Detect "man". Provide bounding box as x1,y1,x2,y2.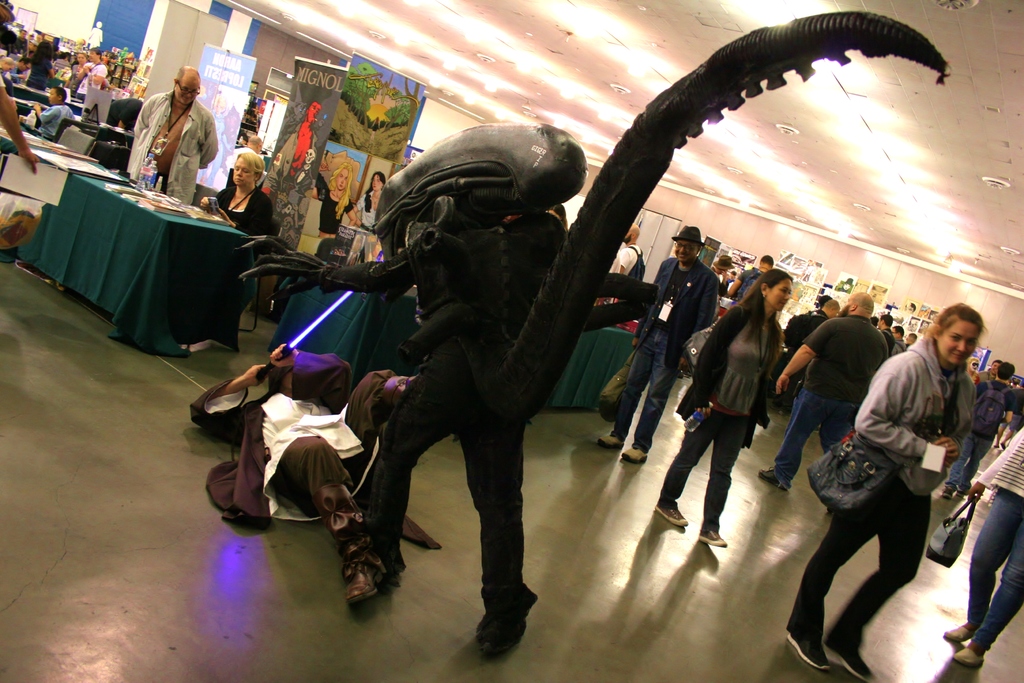
977,361,1002,384.
